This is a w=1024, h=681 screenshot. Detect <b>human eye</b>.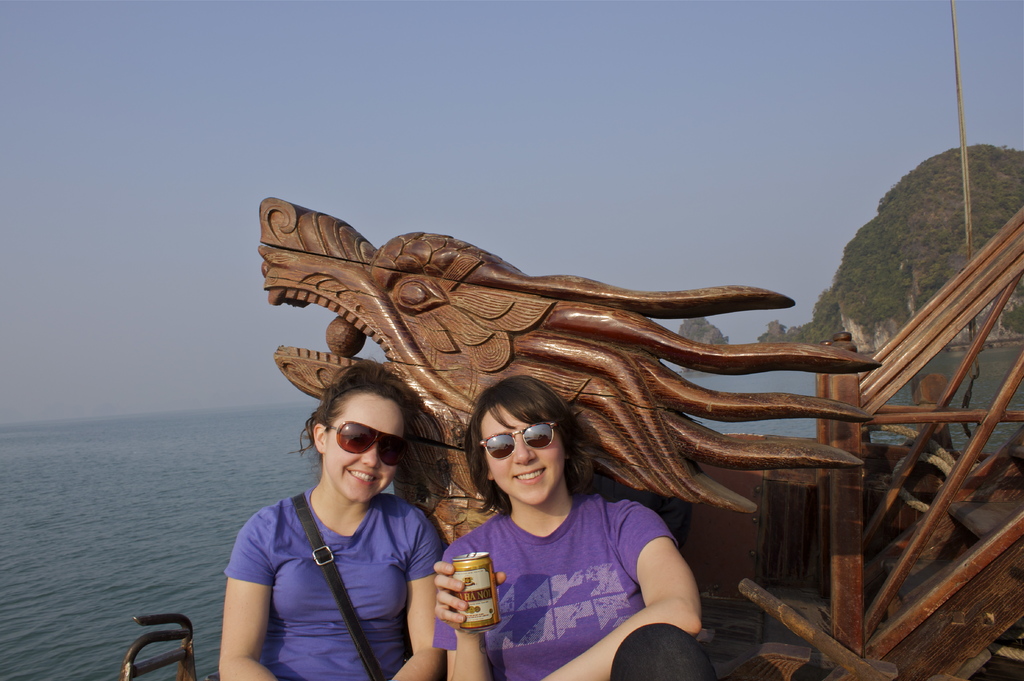
528:429:546:438.
